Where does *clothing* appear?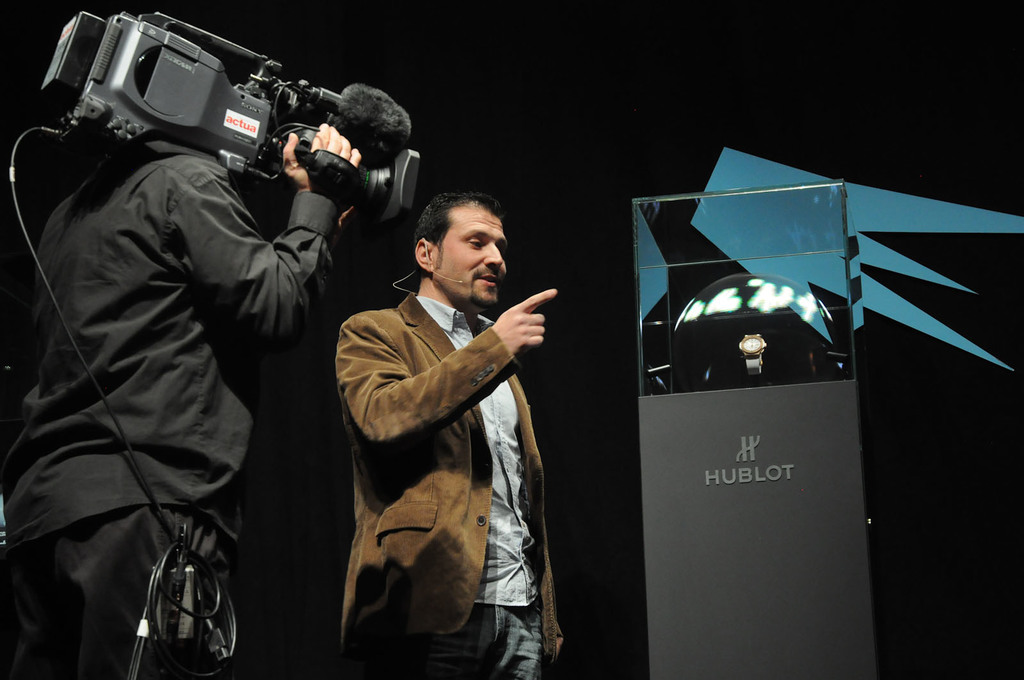
Appears at [319, 228, 567, 645].
